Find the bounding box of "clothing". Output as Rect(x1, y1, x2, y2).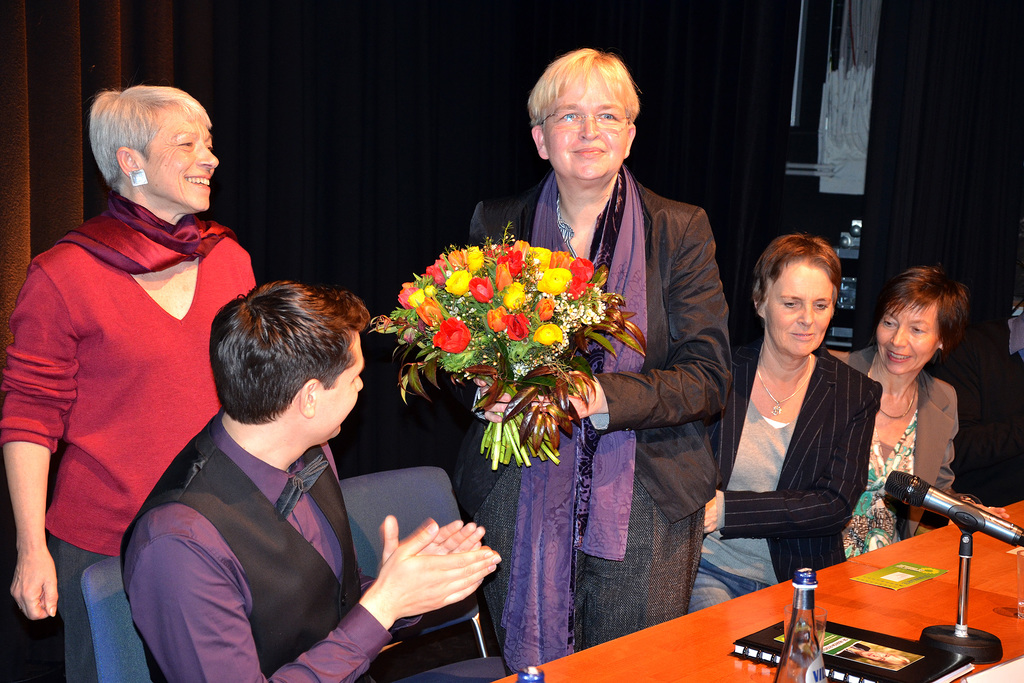
Rect(467, 167, 739, 645).
